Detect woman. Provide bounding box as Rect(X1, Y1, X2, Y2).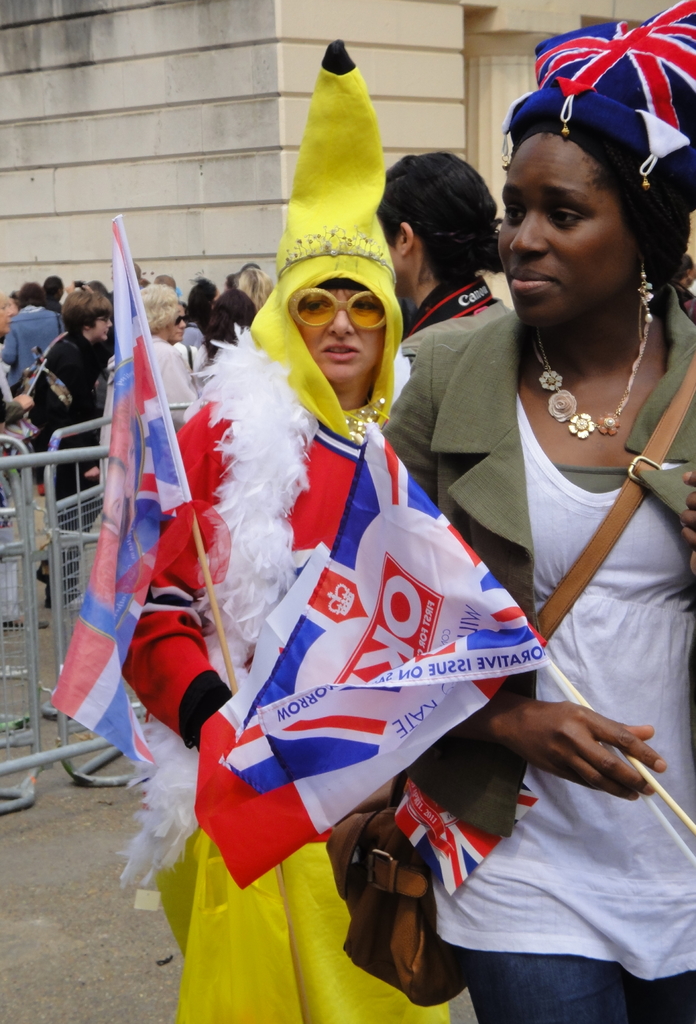
Rect(0, 284, 67, 397).
